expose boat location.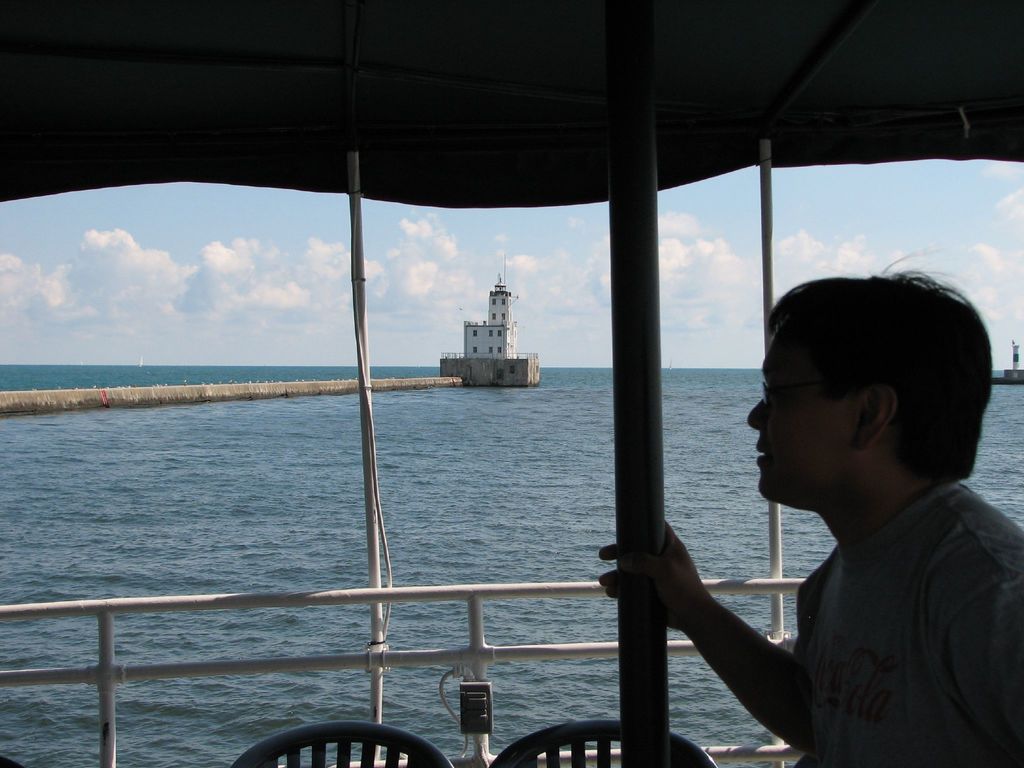
Exposed at (left=42, top=60, right=1023, bottom=767).
